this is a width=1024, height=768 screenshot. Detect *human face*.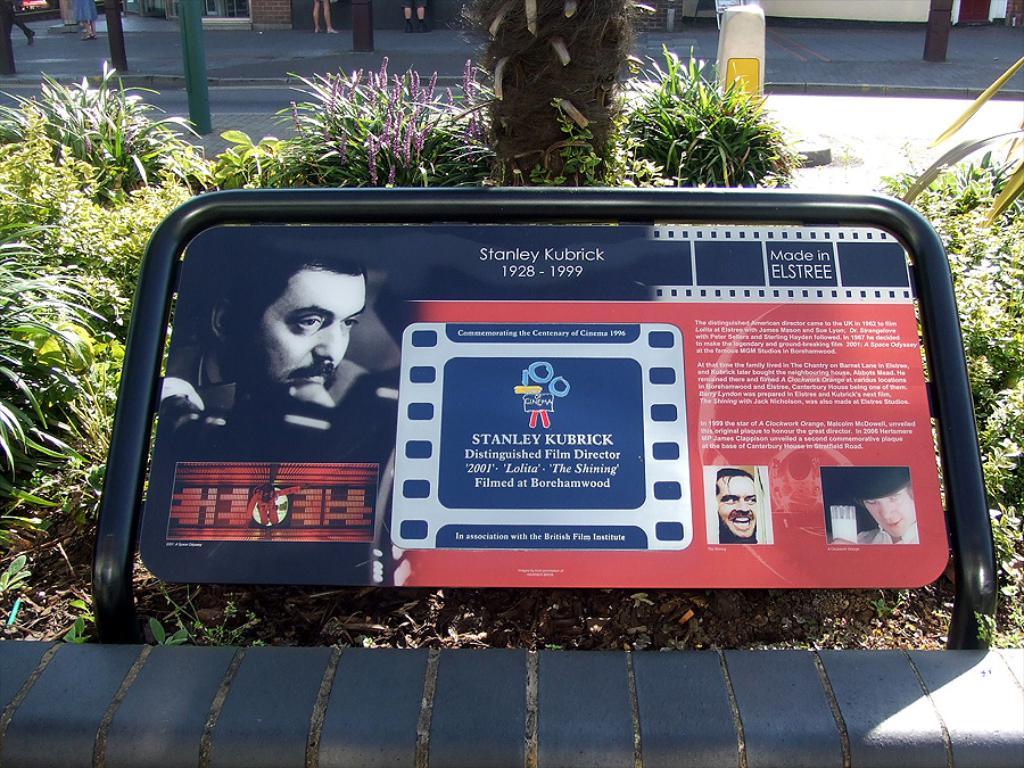
(x1=867, y1=484, x2=914, y2=539).
